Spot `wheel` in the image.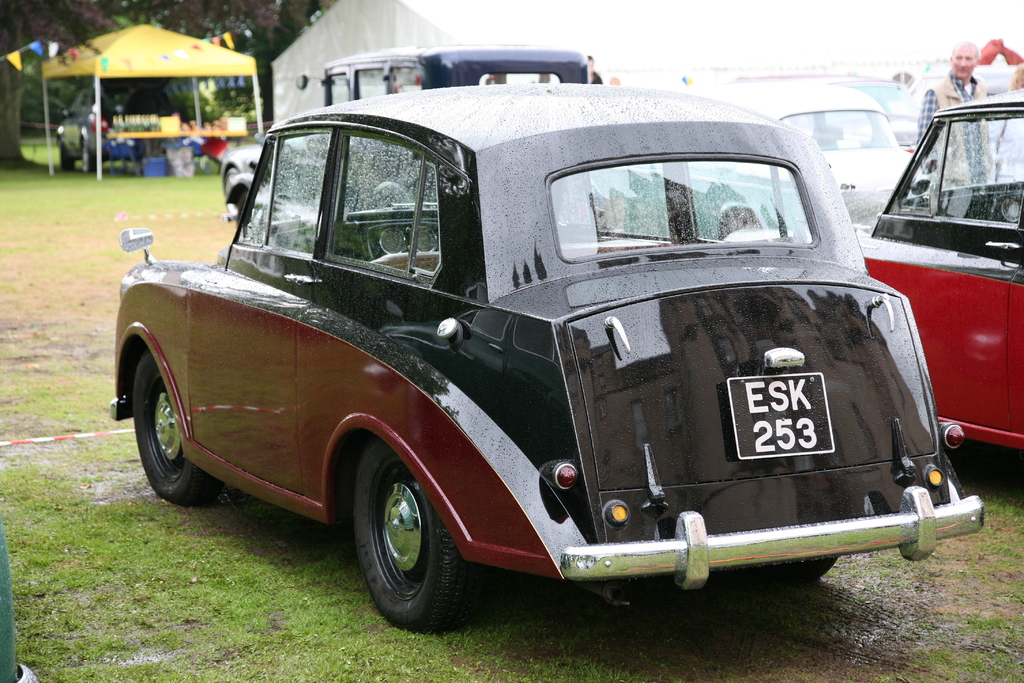
`wheel` found at (left=62, top=142, right=75, bottom=169).
